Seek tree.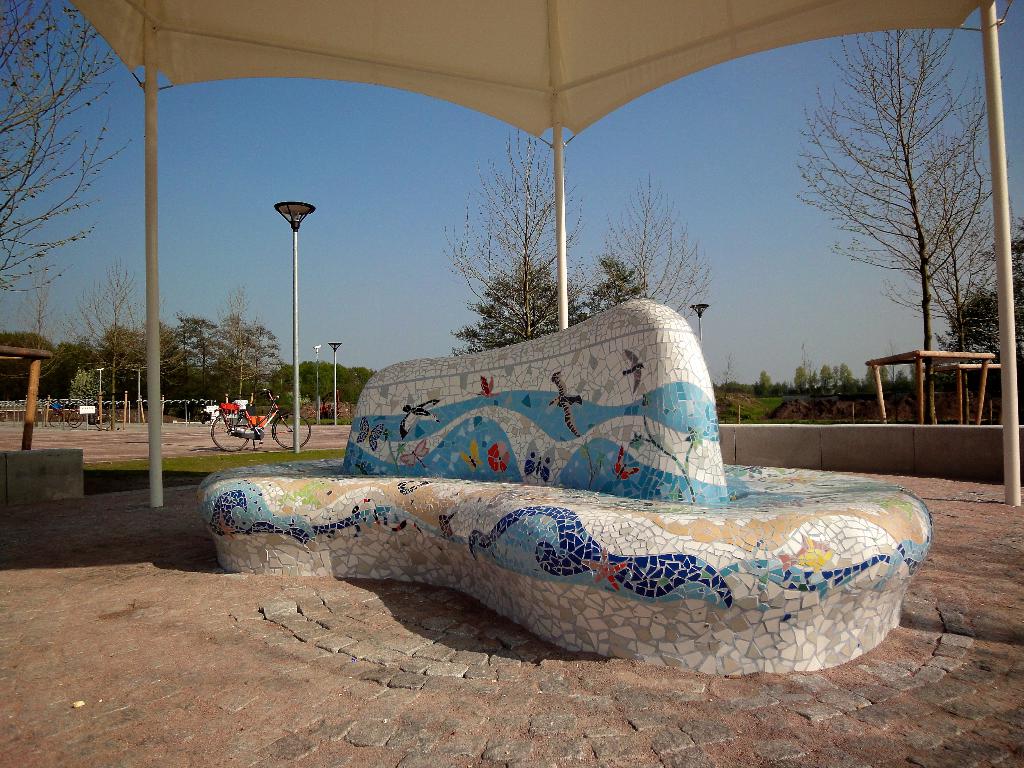
437,122,596,339.
